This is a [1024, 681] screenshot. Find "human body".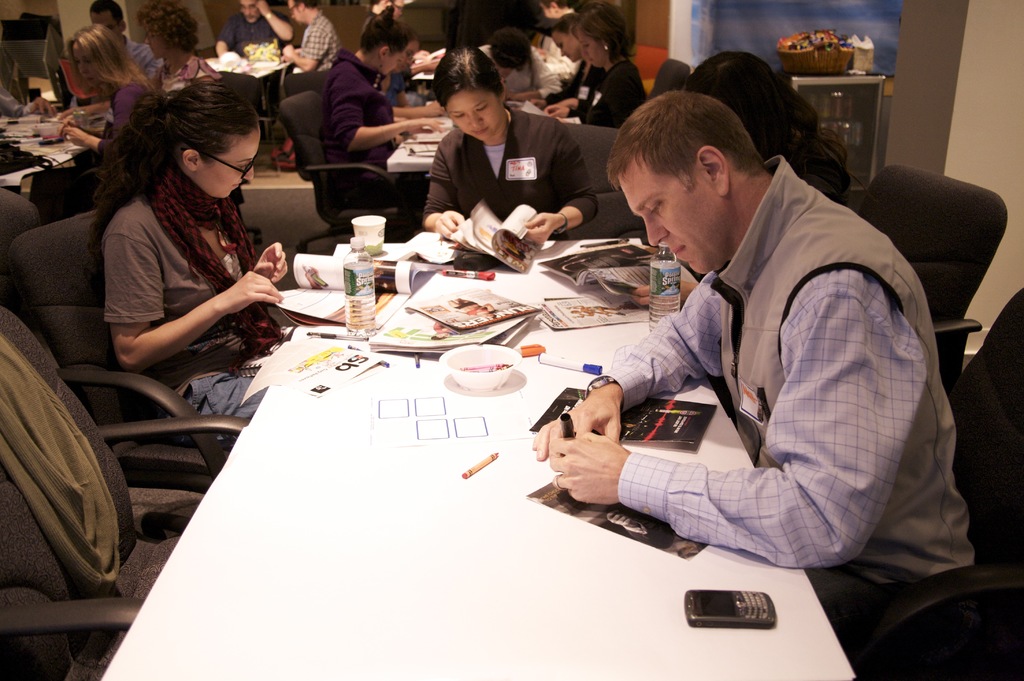
Bounding box: Rect(90, 0, 163, 86).
